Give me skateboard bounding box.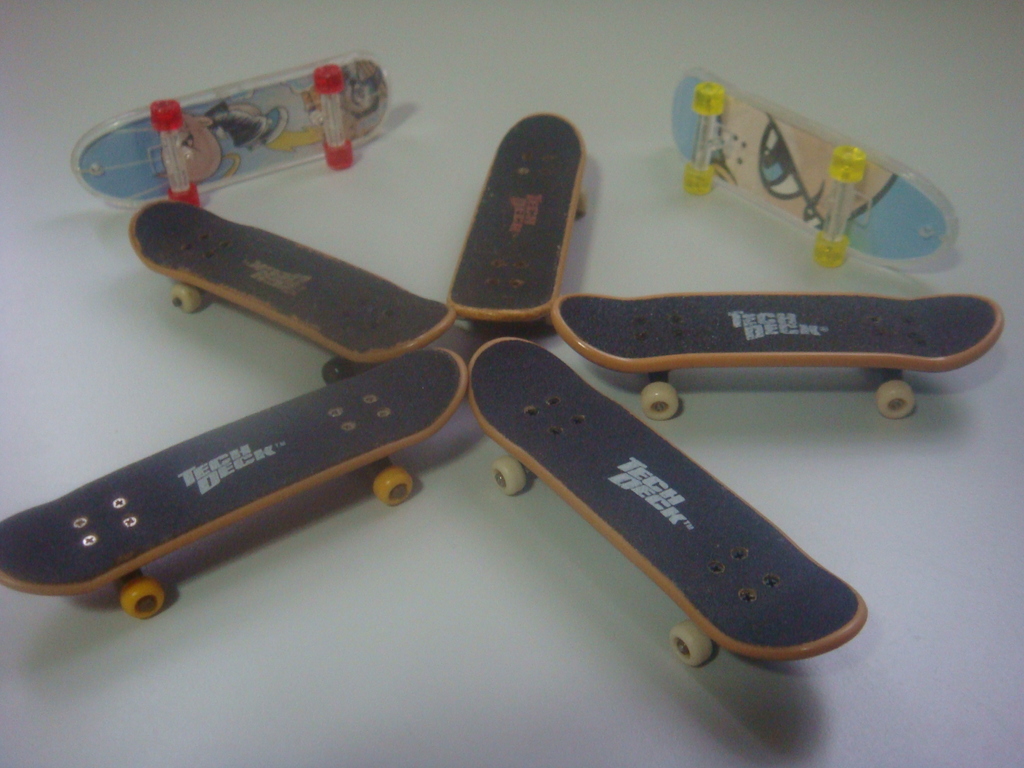
{"x1": 116, "y1": 200, "x2": 458, "y2": 374}.
